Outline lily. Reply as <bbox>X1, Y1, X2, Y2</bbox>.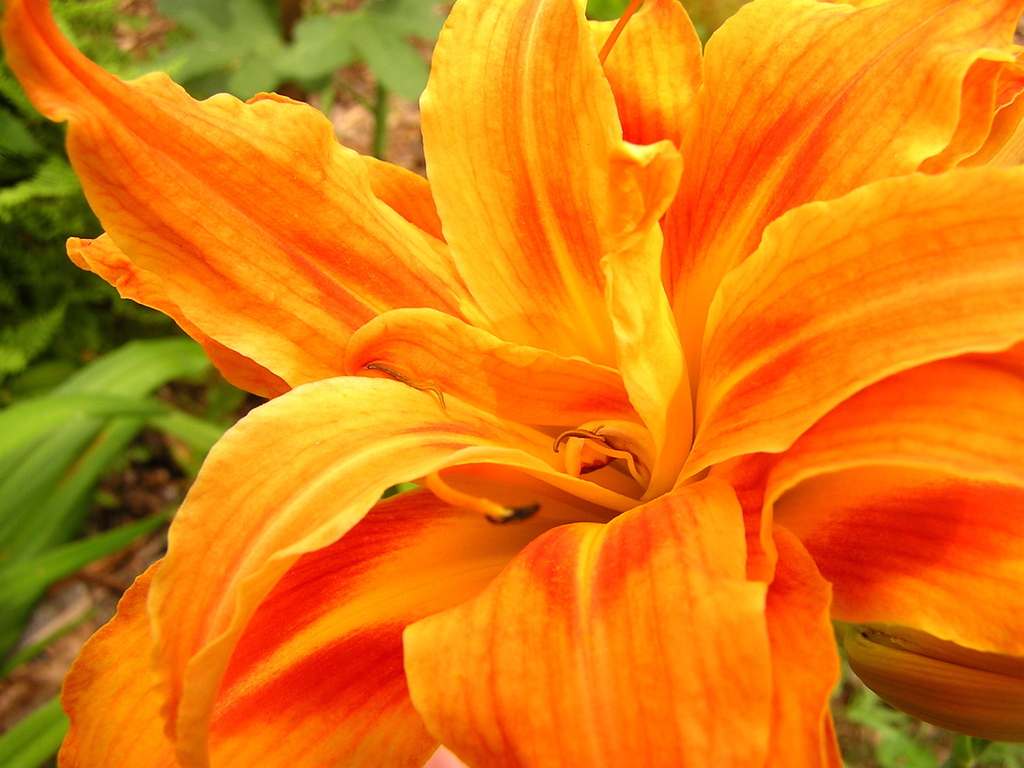
<bbox>0, 1, 1023, 767</bbox>.
